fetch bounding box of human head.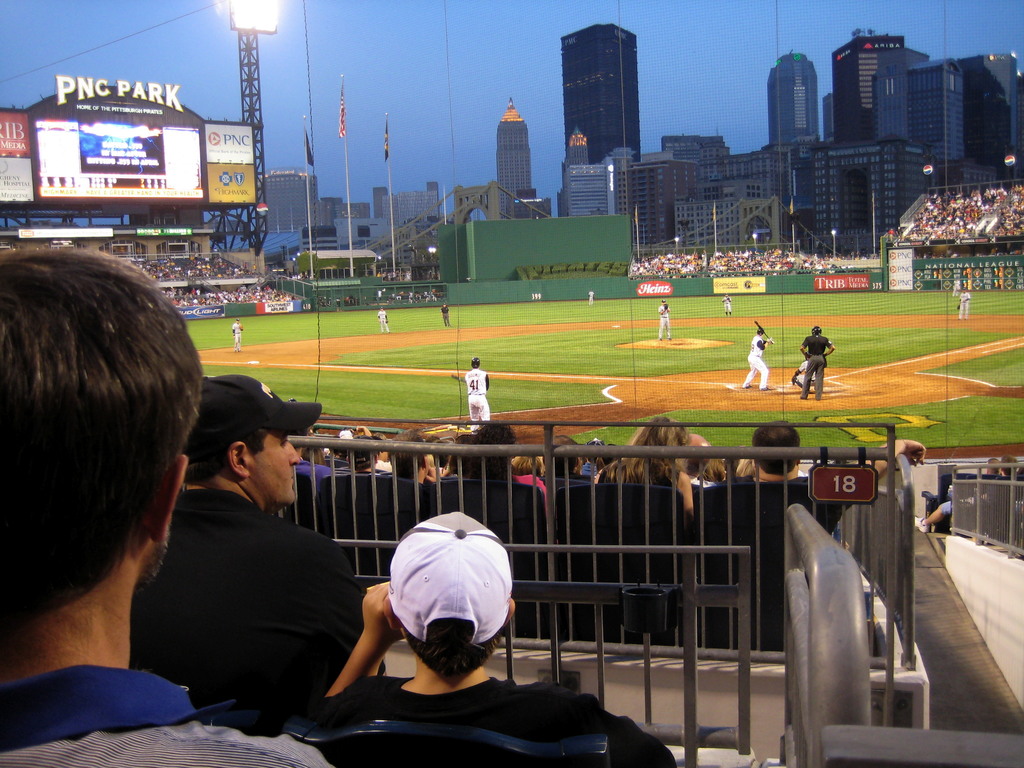
Bbox: rect(582, 439, 606, 463).
